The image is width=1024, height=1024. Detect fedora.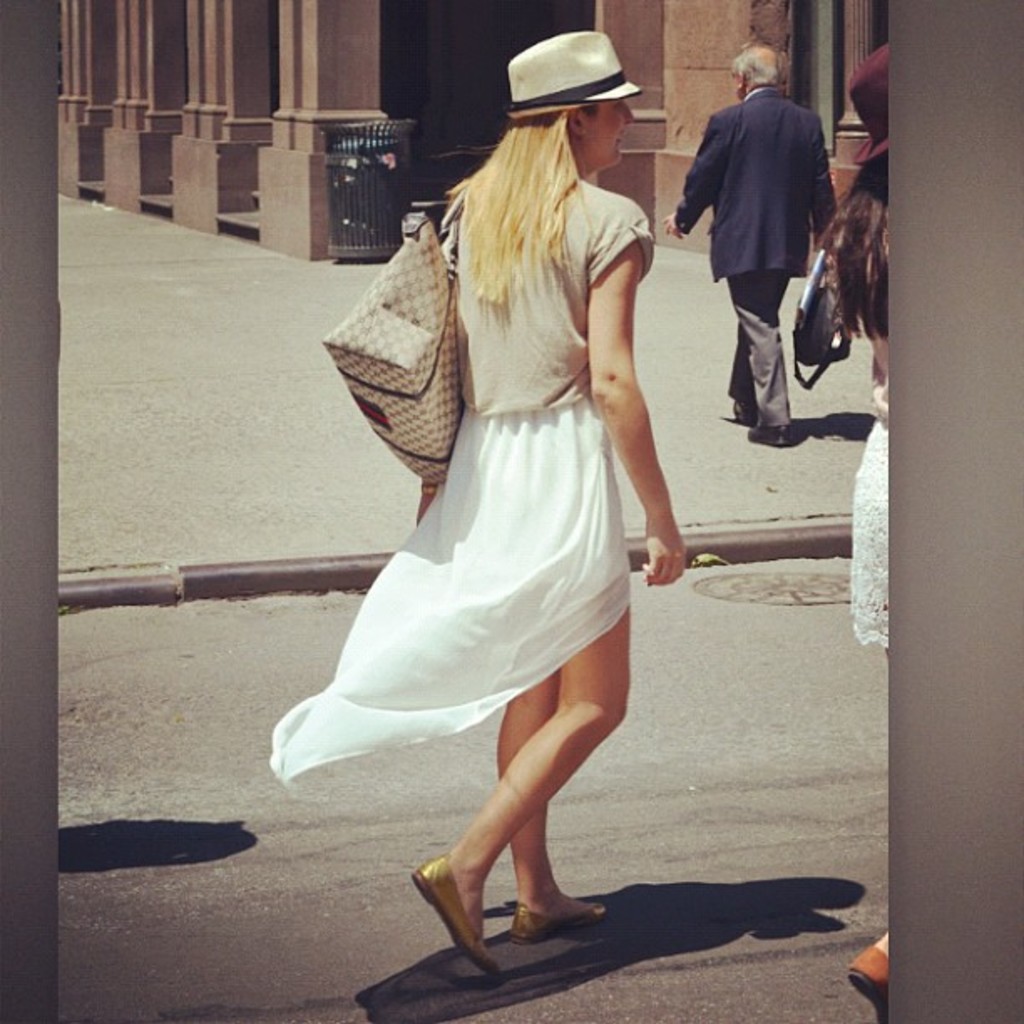
Detection: 504/27/643/115.
